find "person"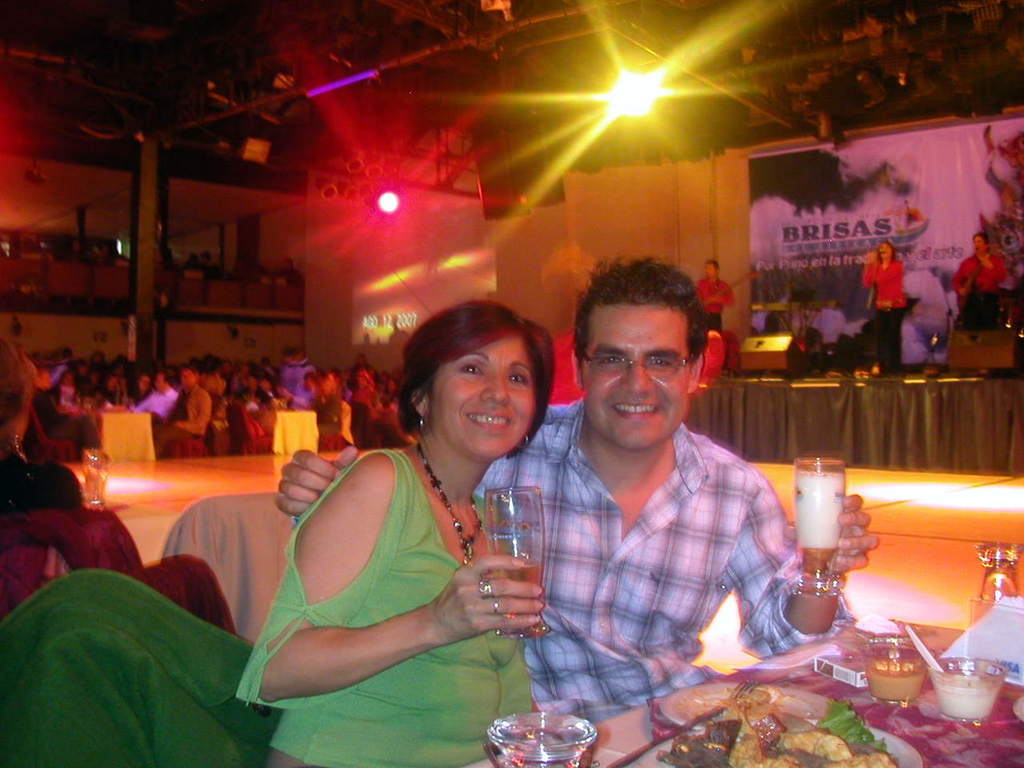
BBox(854, 245, 918, 378)
